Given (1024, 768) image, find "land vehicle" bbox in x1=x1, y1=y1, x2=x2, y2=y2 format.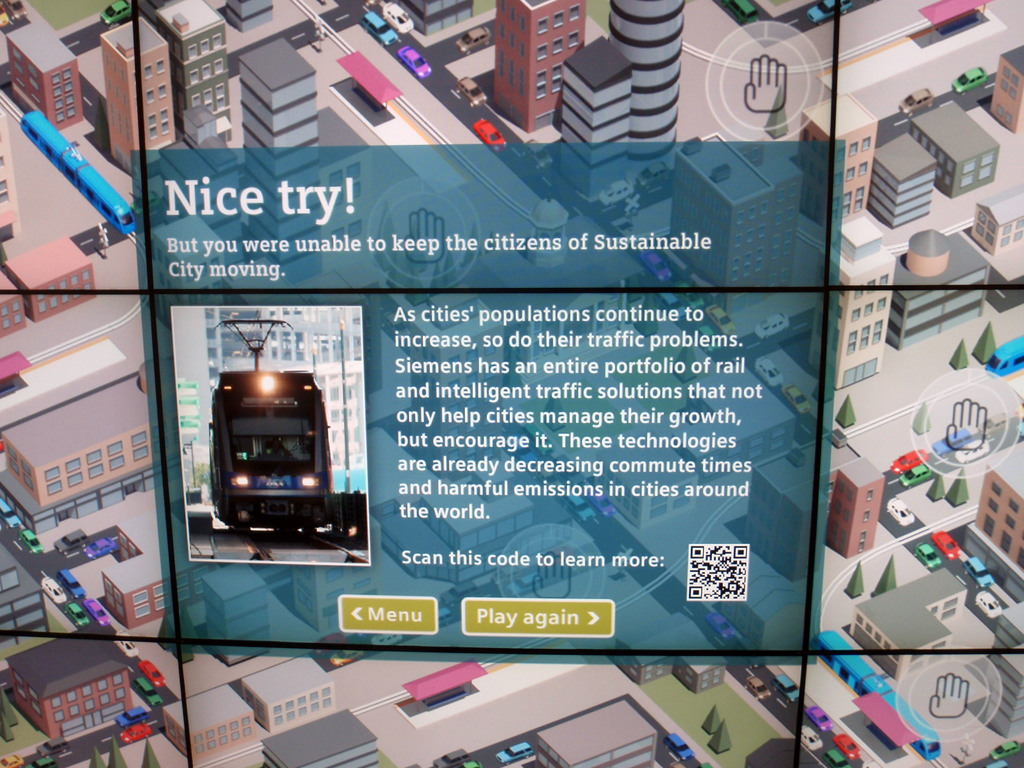
x1=837, y1=736, x2=861, y2=758.
